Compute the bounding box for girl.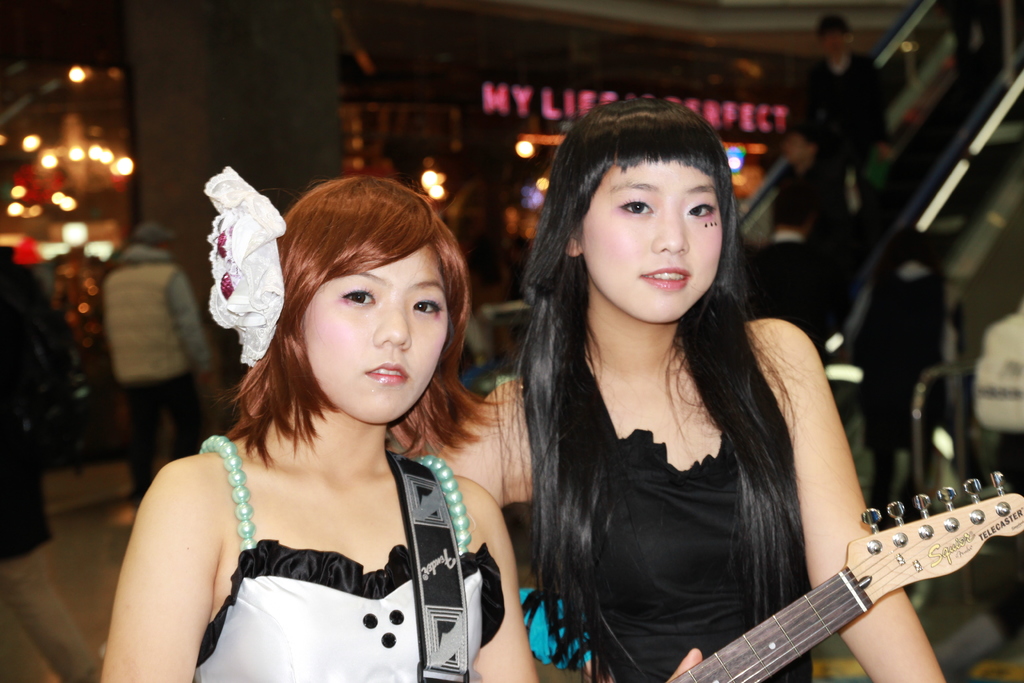
<bbox>97, 171, 535, 682</bbox>.
